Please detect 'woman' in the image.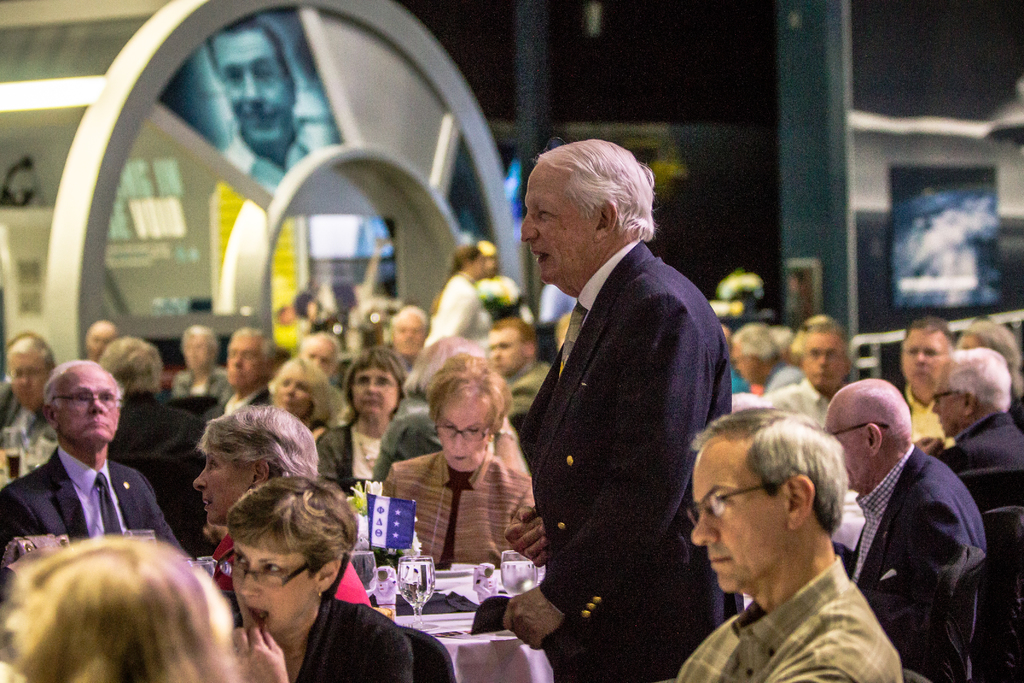
region(378, 345, 535, 567).
